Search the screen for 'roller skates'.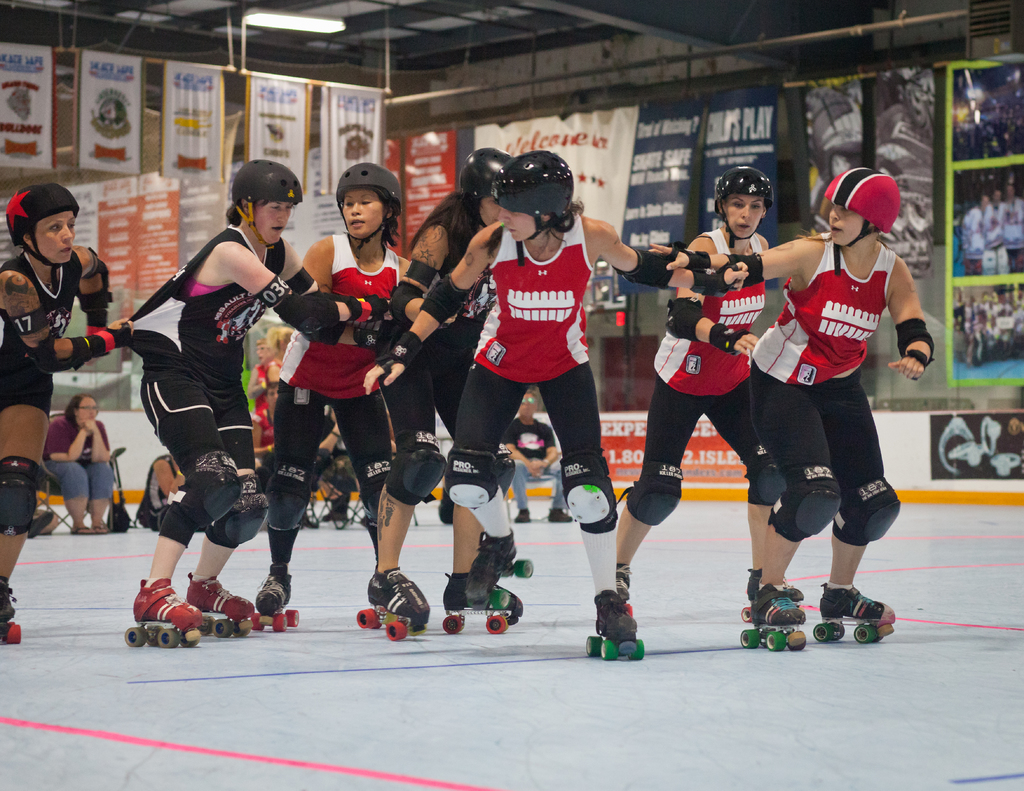
Found at x1=354, y1=564, x2=430, y2=639.
